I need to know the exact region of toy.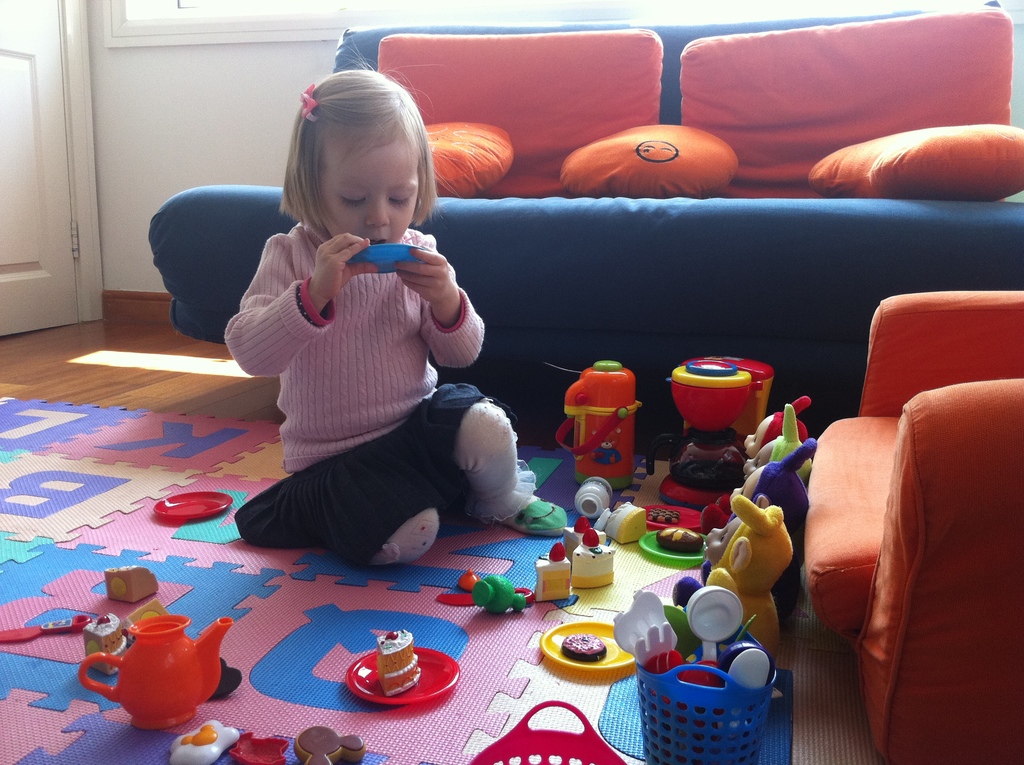
Region: {"x1": 457, "y1": 569, "x2": 478, "y2": 592}.
